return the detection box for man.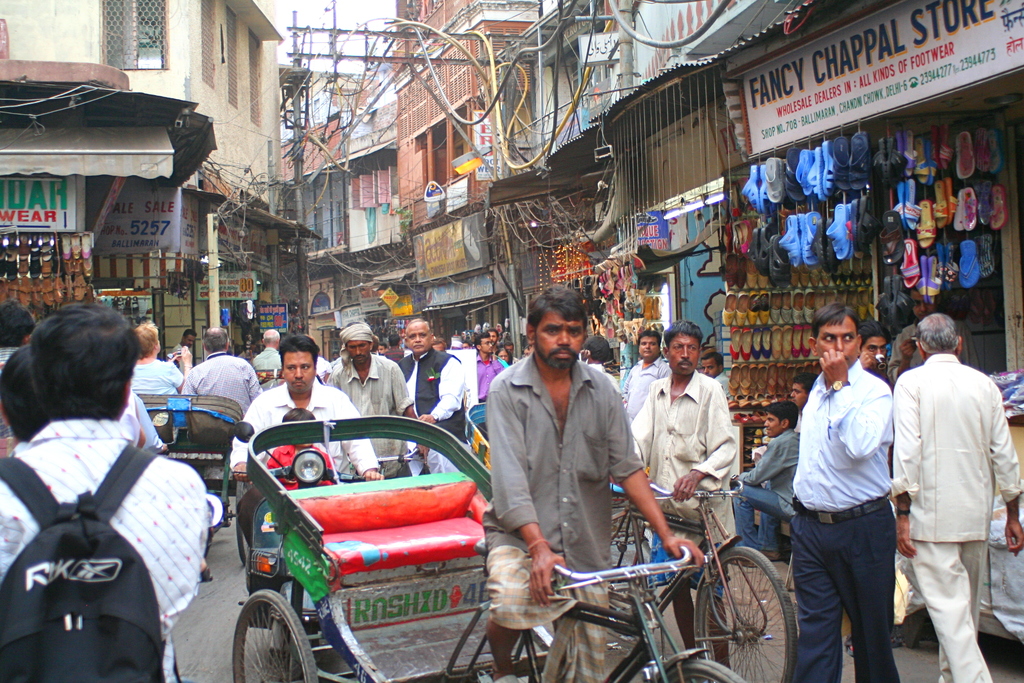
bbox=(470, 332, 504, 399).
